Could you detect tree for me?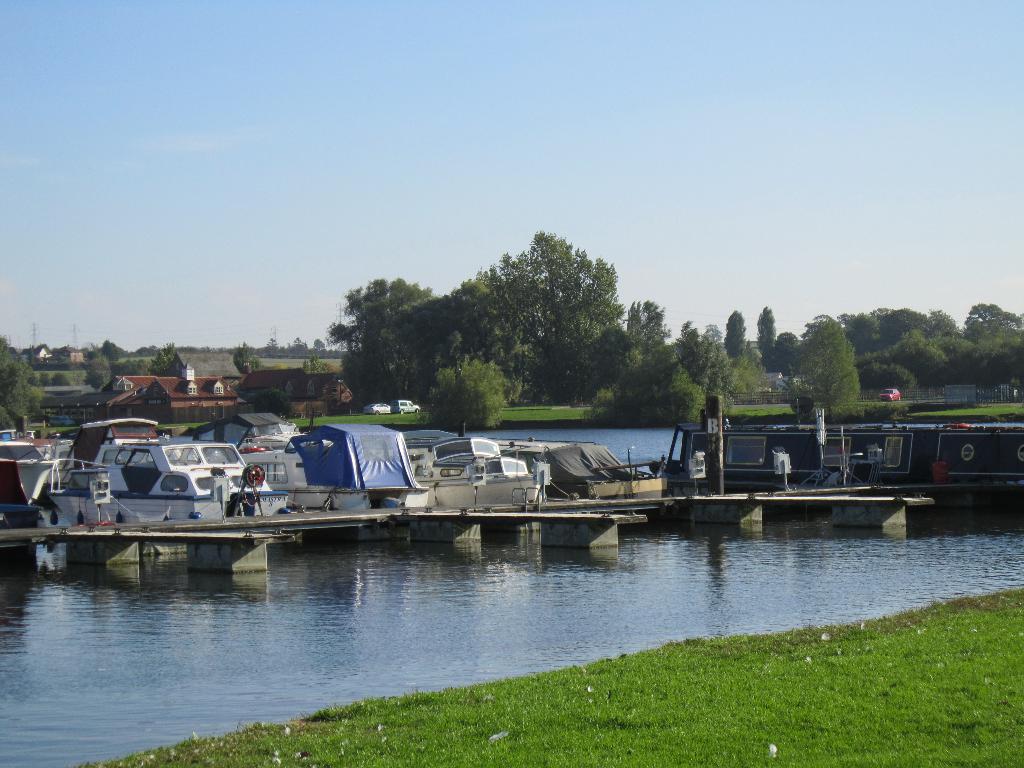
Detection result: (153,341,188,377).
